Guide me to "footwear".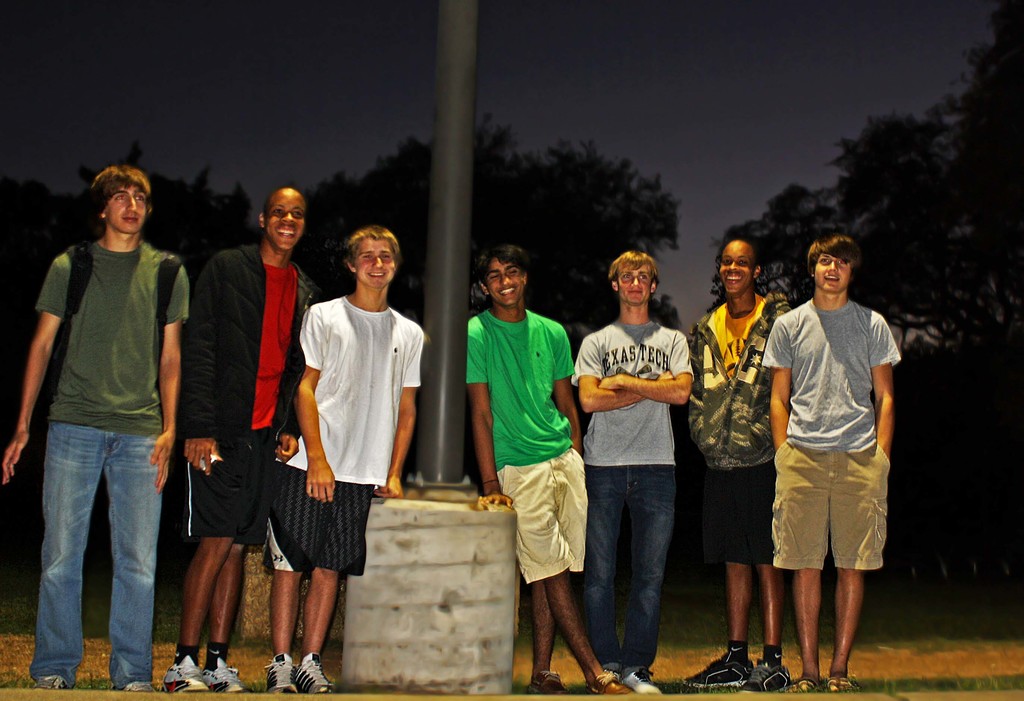
Guidance: <bbox>588, 668, 630, 698</bbox>.
